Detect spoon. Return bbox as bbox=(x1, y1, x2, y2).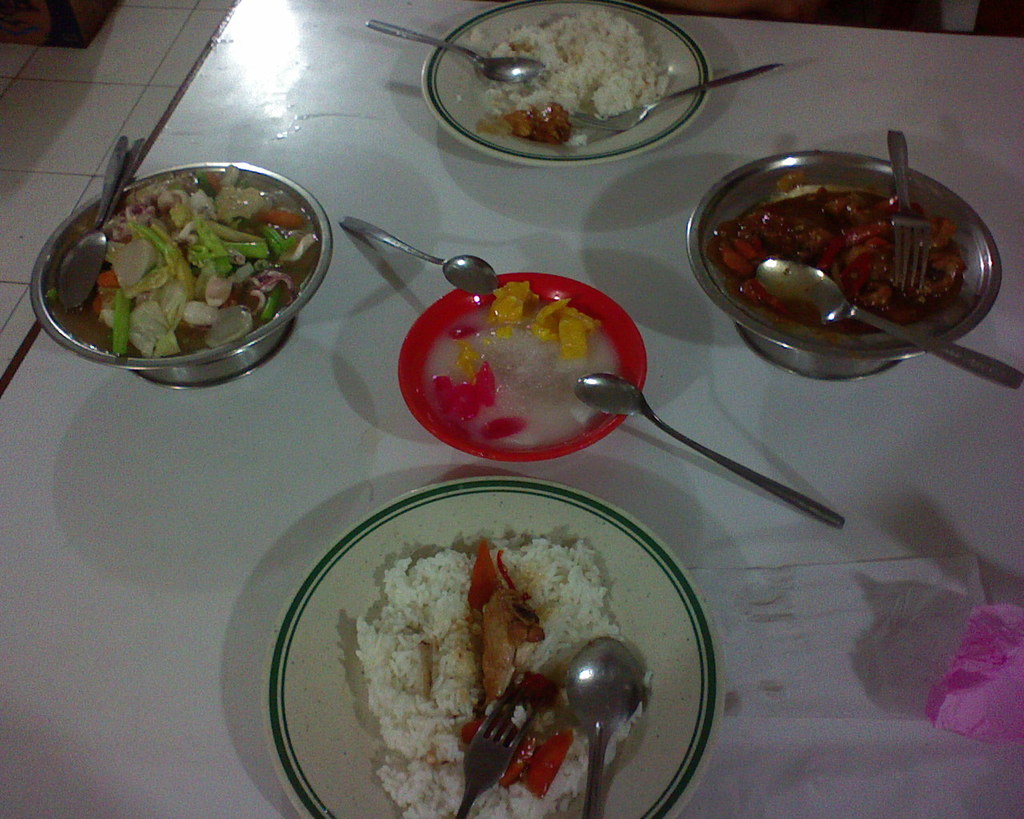
bbox=(364, 18, 548, 87).
